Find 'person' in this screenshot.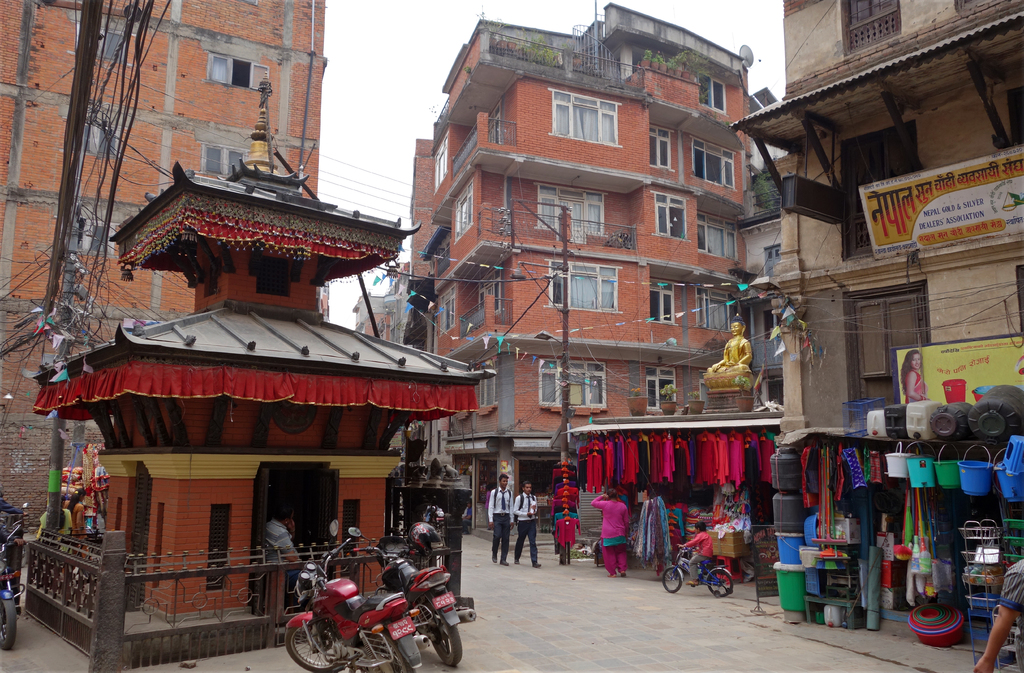
The bounding box for 'person' is bbox=[705, 314, 751, 377].
